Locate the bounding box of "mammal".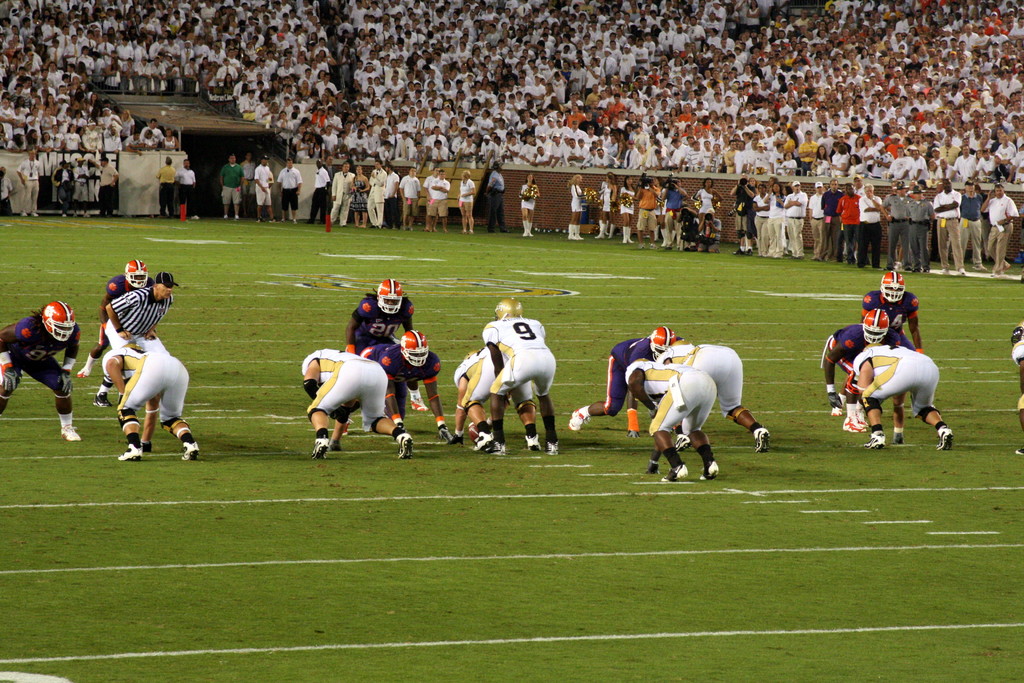
Bounding box: pyautogui.locateOnScreen(342, 277, 415, 361).
